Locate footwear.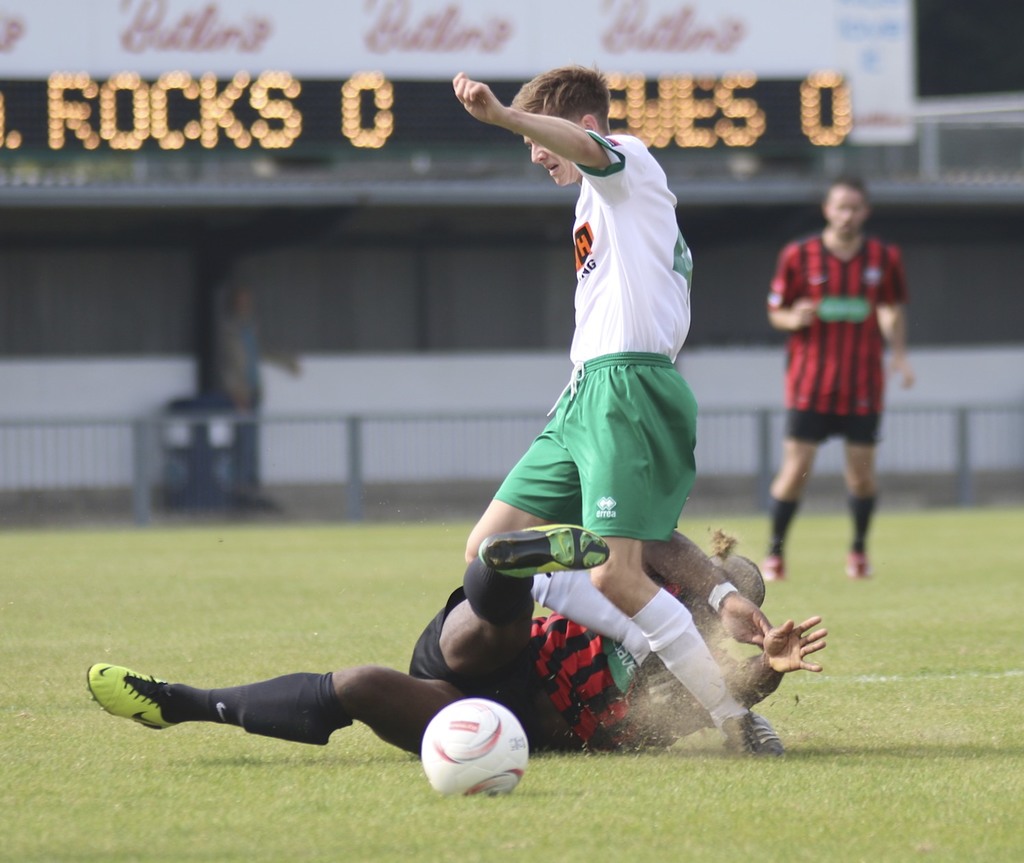
Bounding box: l=838, t=553, r=869, b=583.
